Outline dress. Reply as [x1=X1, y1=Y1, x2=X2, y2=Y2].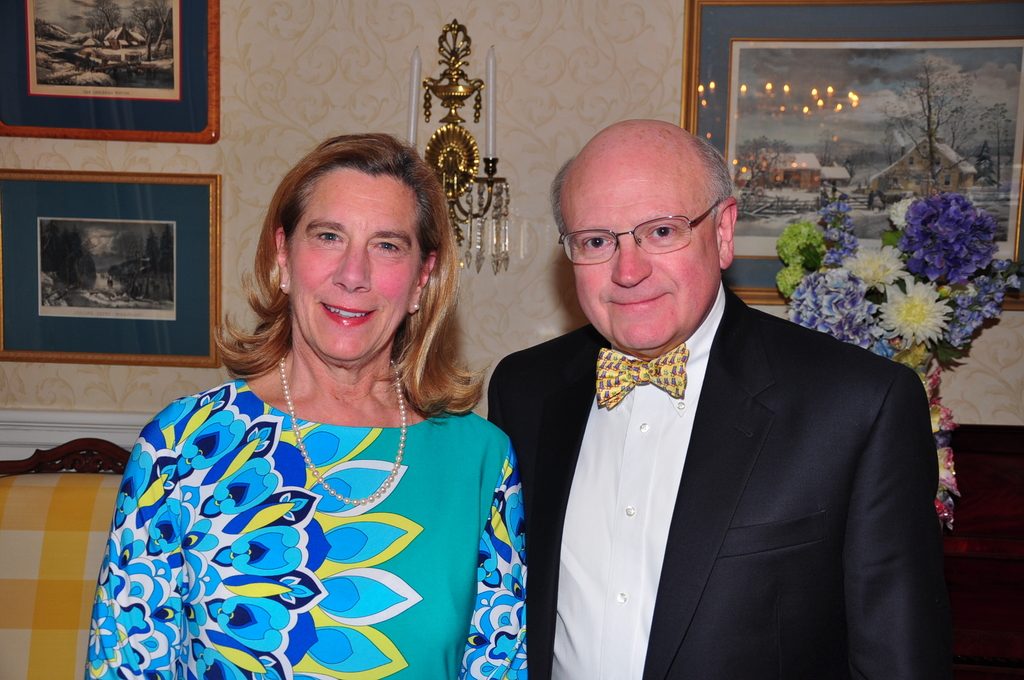
[x1=84, y1=376, x2=530, y2=679].
